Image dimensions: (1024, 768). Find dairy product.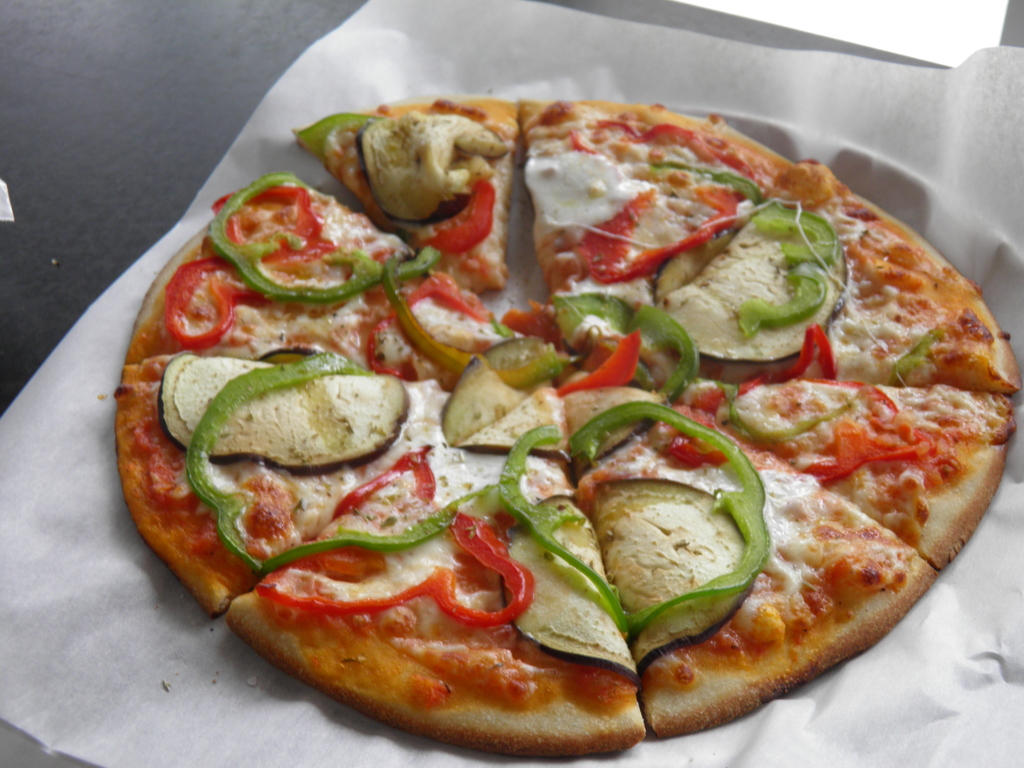
left=685, top=211, right=906, bottom=369.
